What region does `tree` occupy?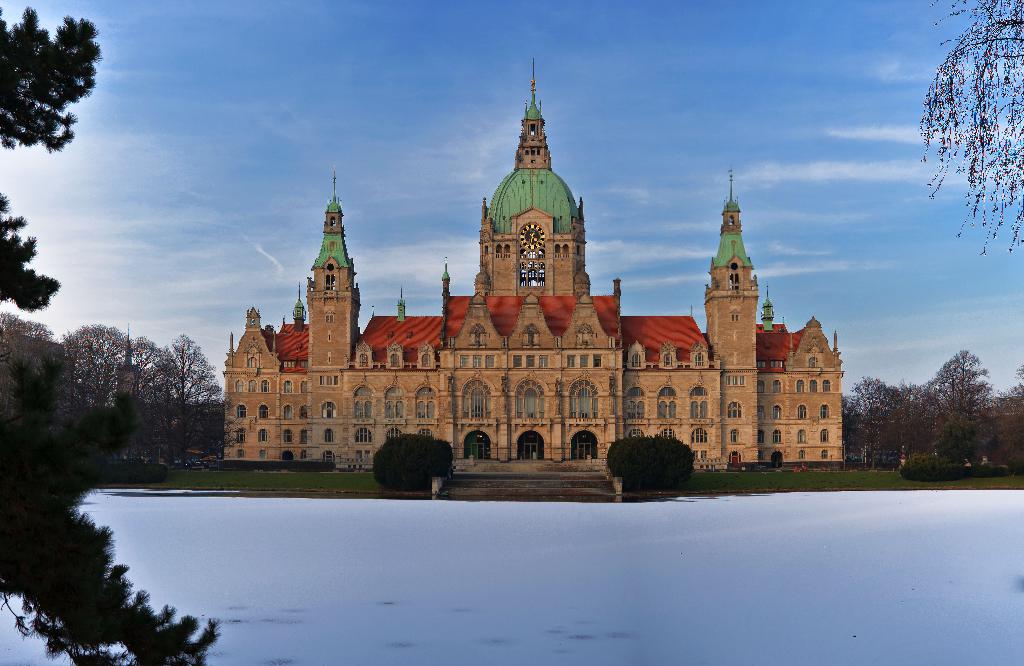
0:6:104:147.
